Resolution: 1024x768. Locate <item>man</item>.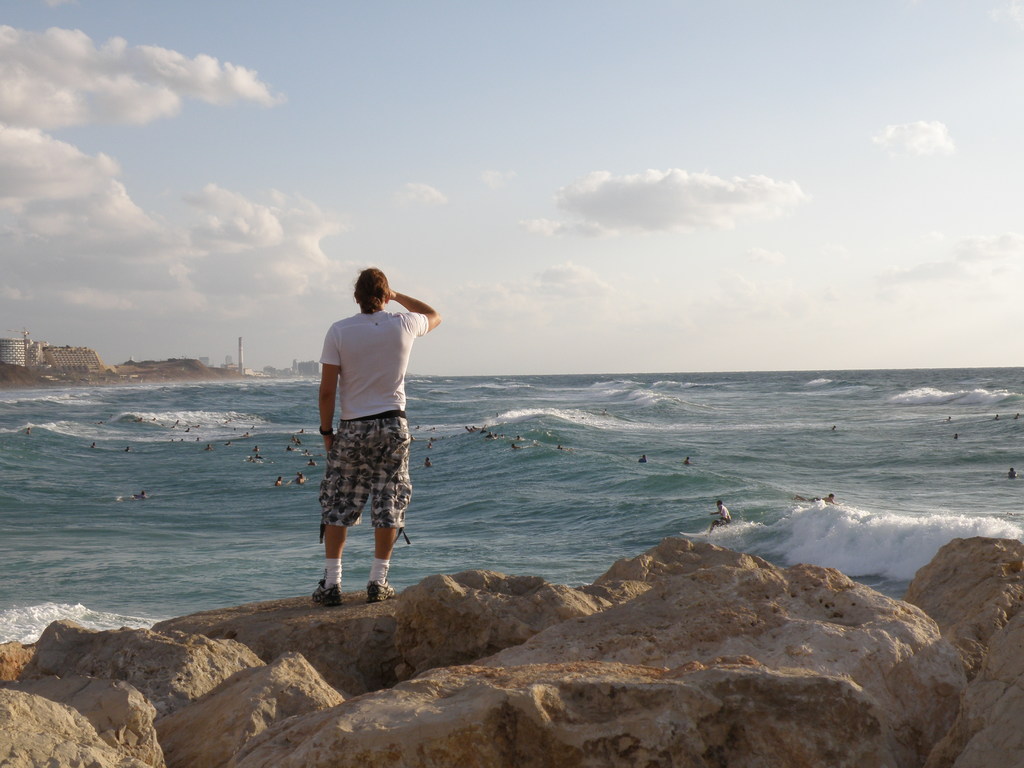
(991, 411, 1000, 423).
